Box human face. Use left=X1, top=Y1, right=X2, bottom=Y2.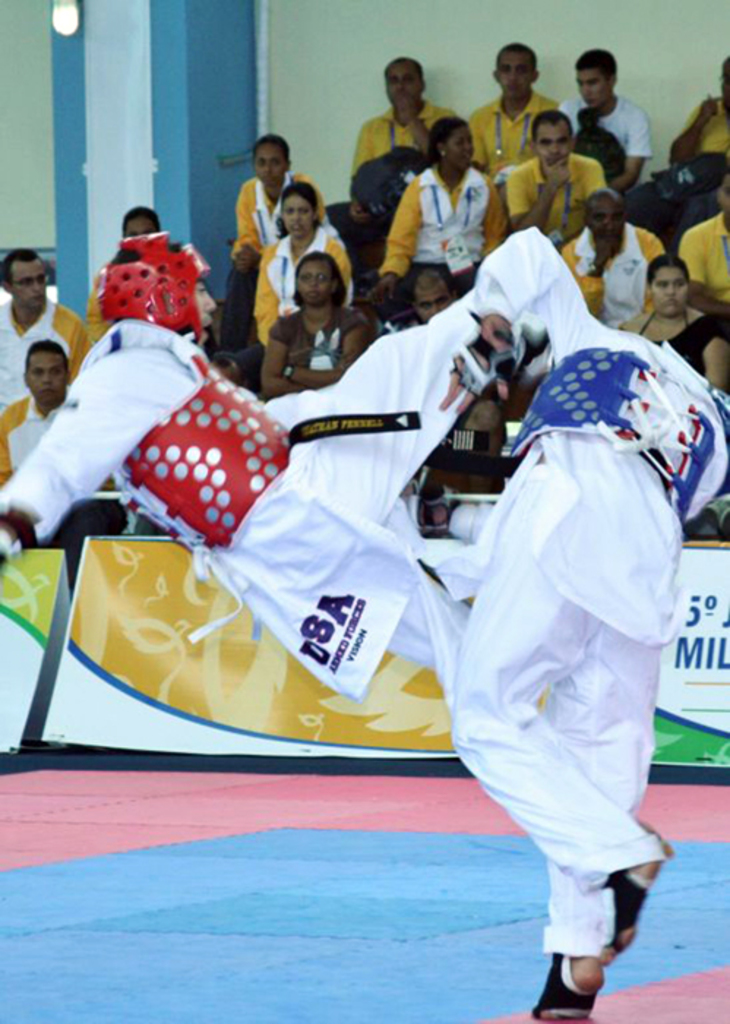
left=718, top=170, right=729, bottom=215.
